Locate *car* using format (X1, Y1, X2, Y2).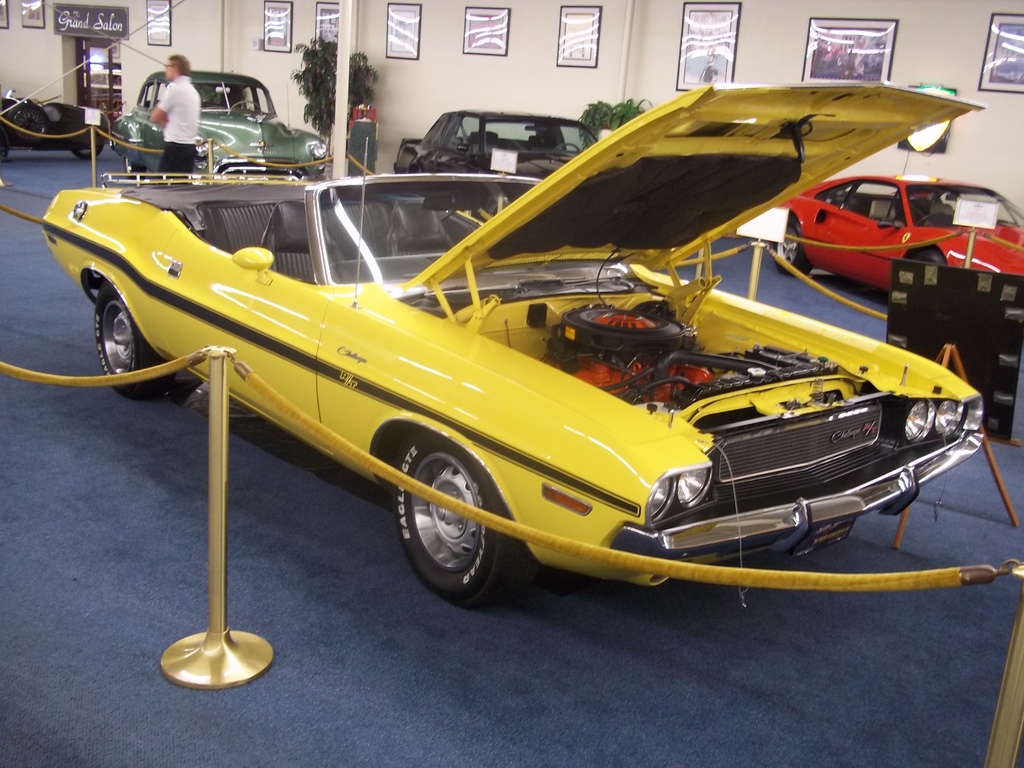
(108, 70, 328, 184).
